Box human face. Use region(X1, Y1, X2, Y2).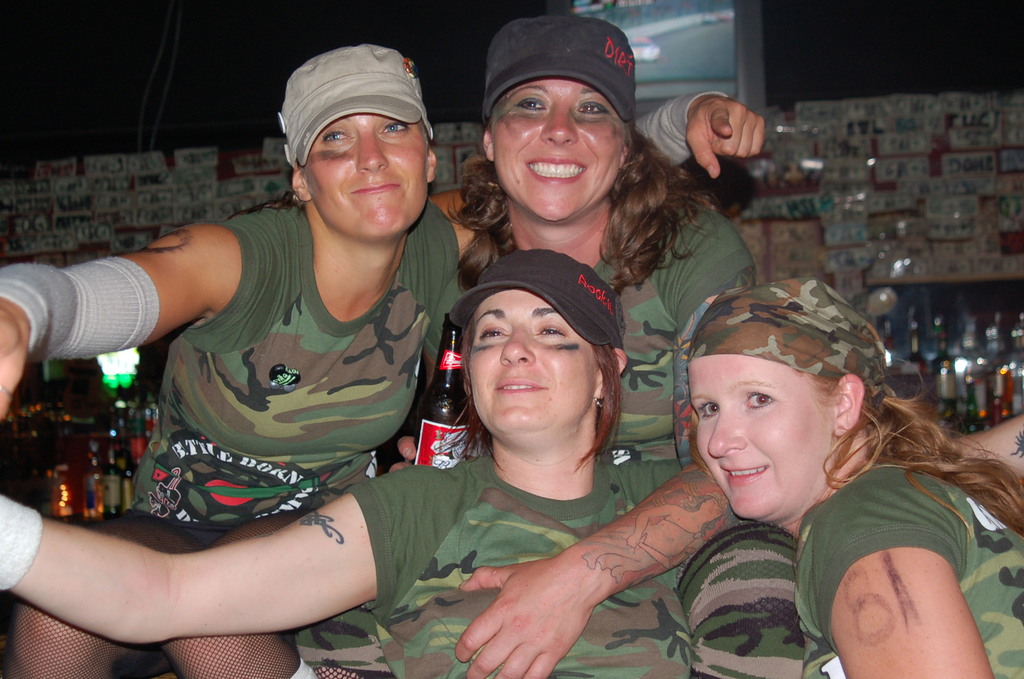
region(463, 288, 601, 432).
